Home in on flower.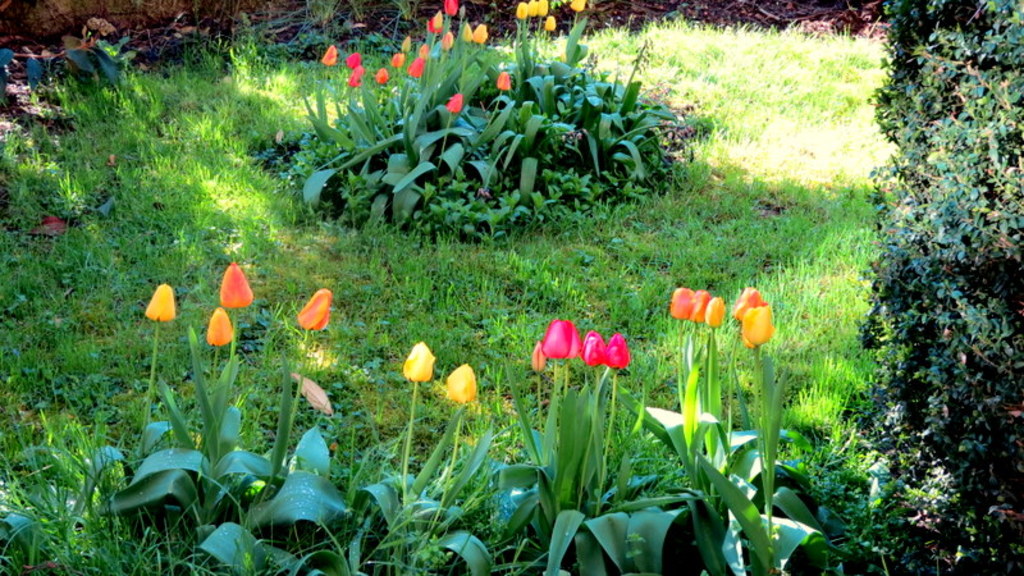
Homed in at left=512, top=0, right=529, bottom=19.
